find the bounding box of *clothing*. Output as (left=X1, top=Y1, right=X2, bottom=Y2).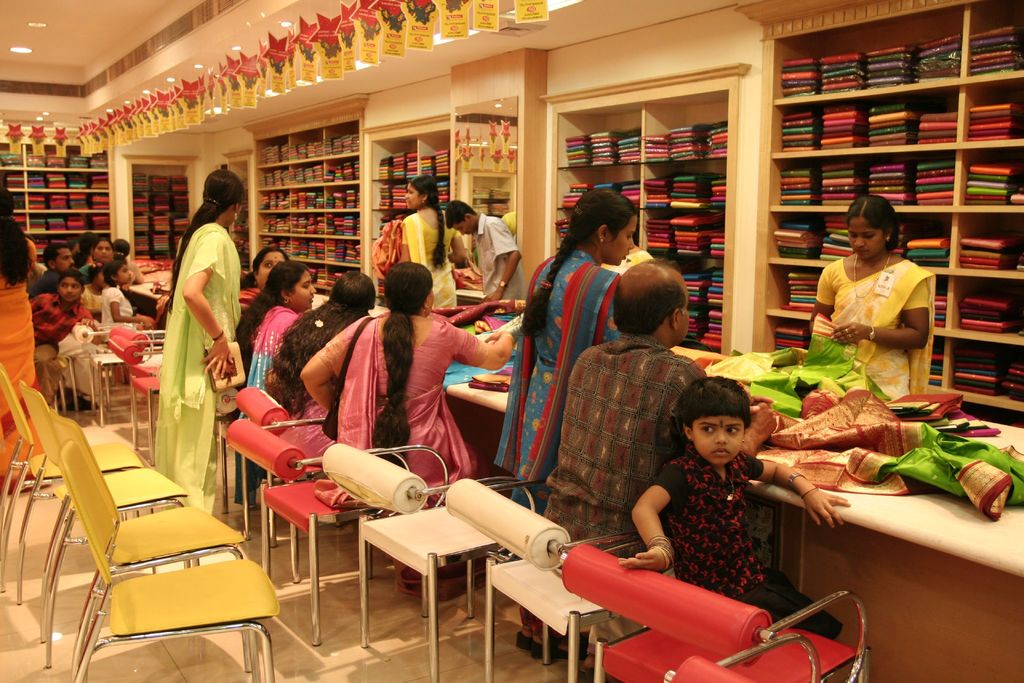
(left=528, top=336, right=707, bottom=545).
